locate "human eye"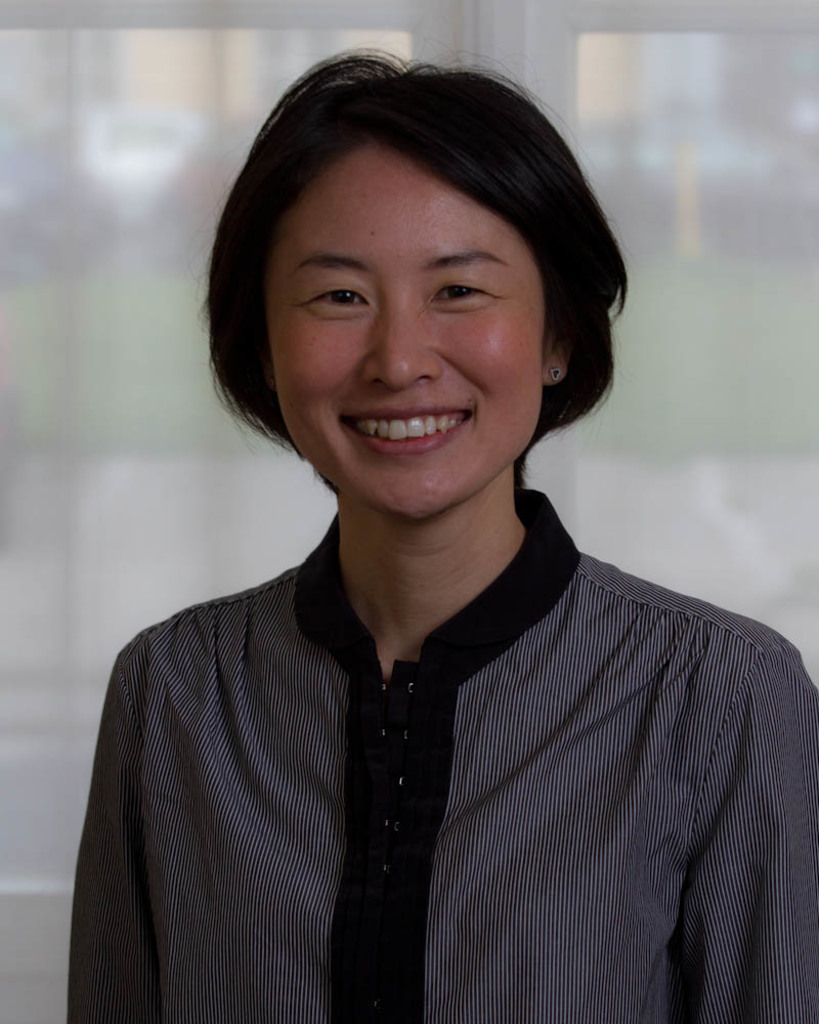
region(287, 247, 383, 332)
